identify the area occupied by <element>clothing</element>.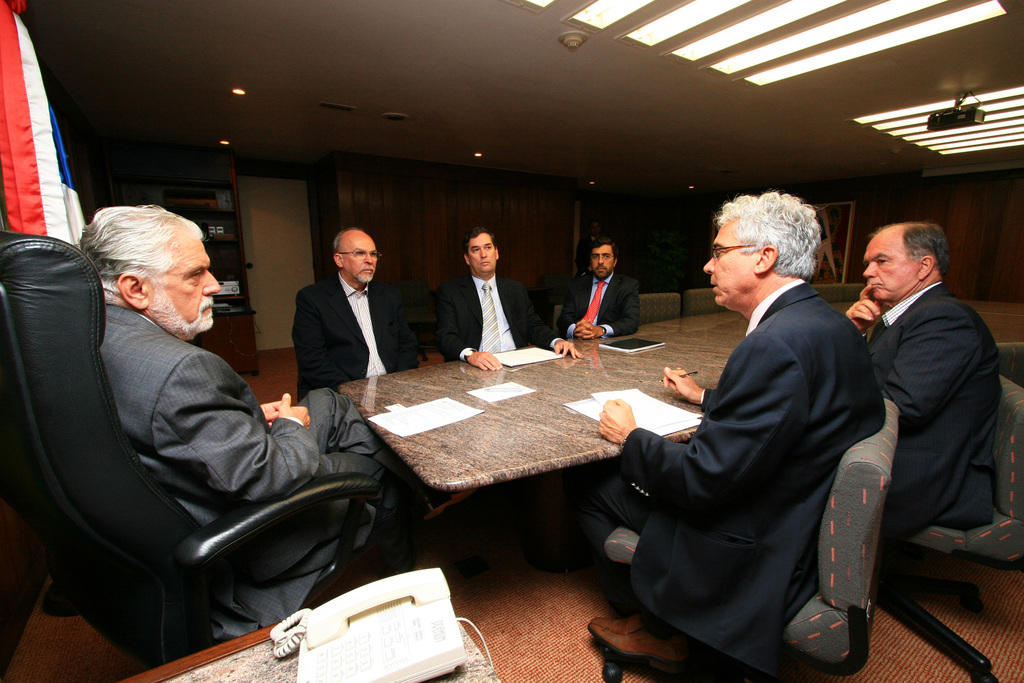
Area: x1=864 y1=279 x2=996 y2=537.
